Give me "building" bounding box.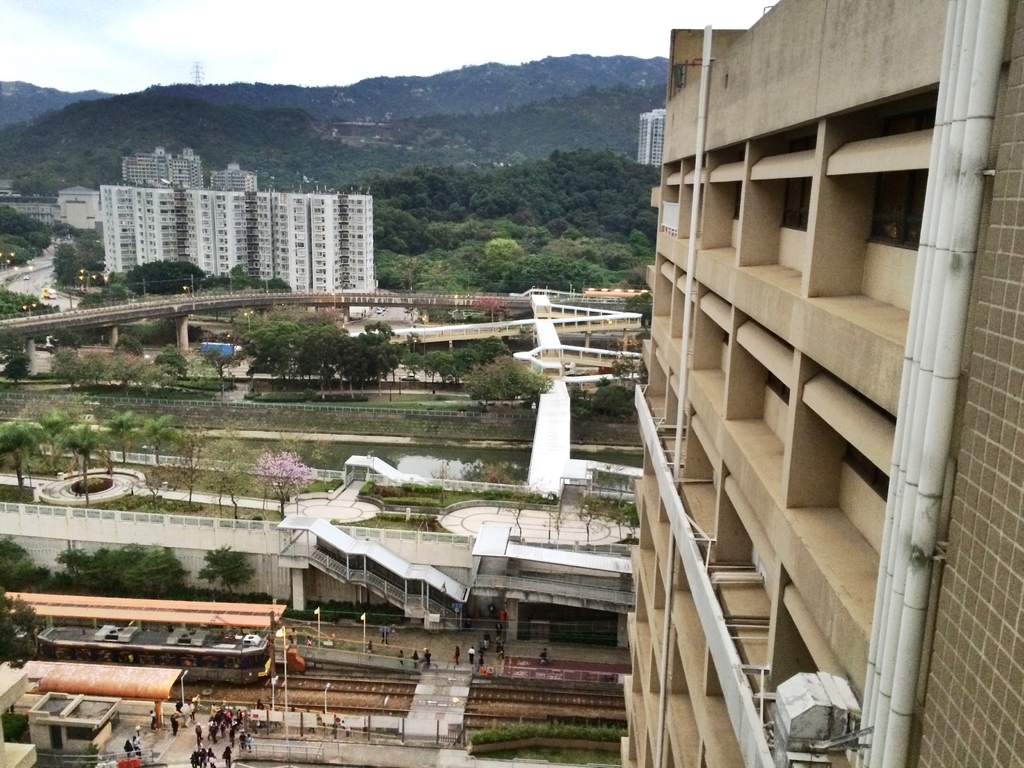
bbox=[104, 179, 378, 320].
